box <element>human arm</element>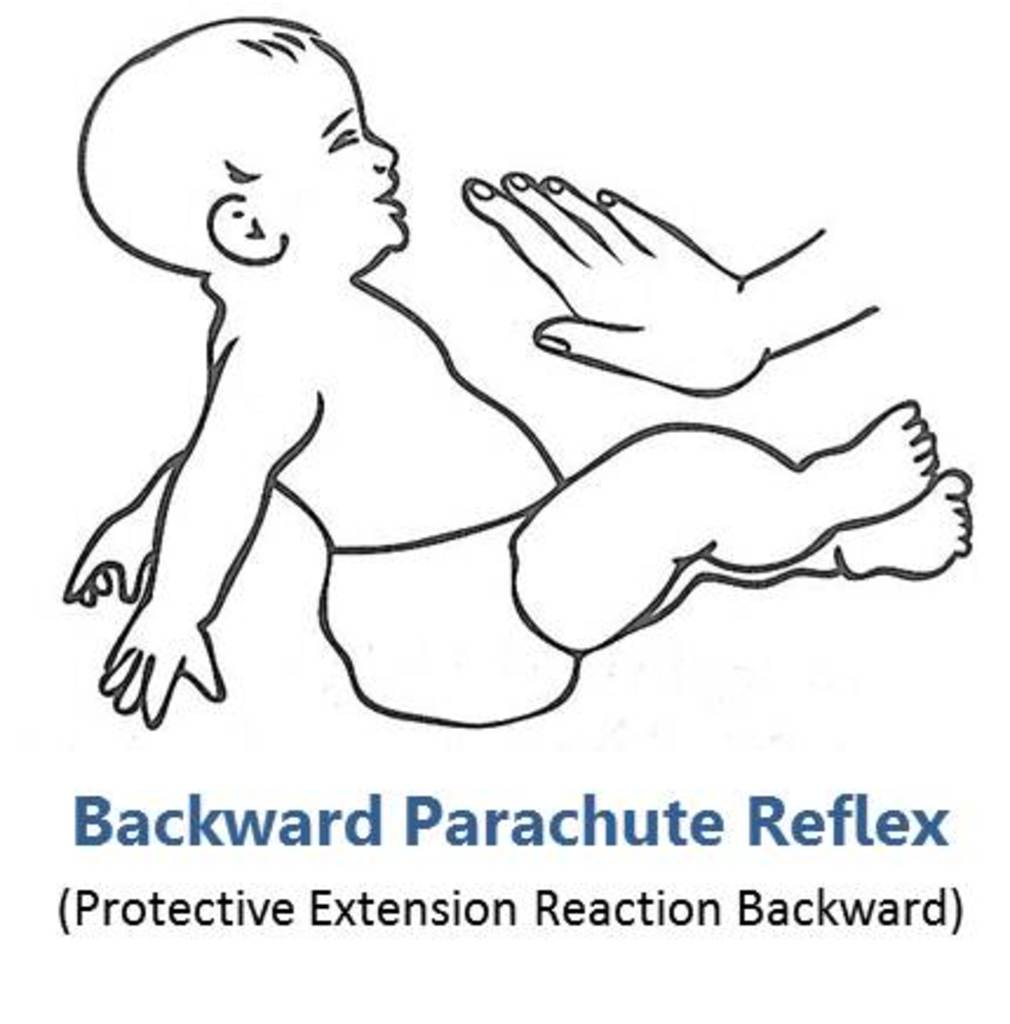
box=[61, 456, 186, 615]
